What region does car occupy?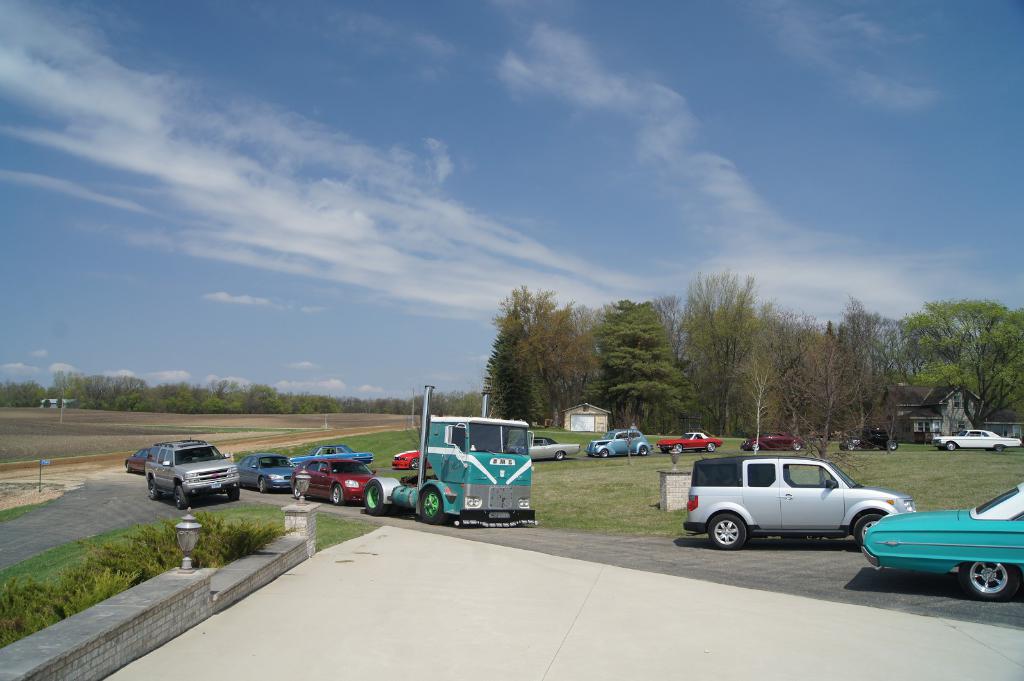
(534,434,579,461).
